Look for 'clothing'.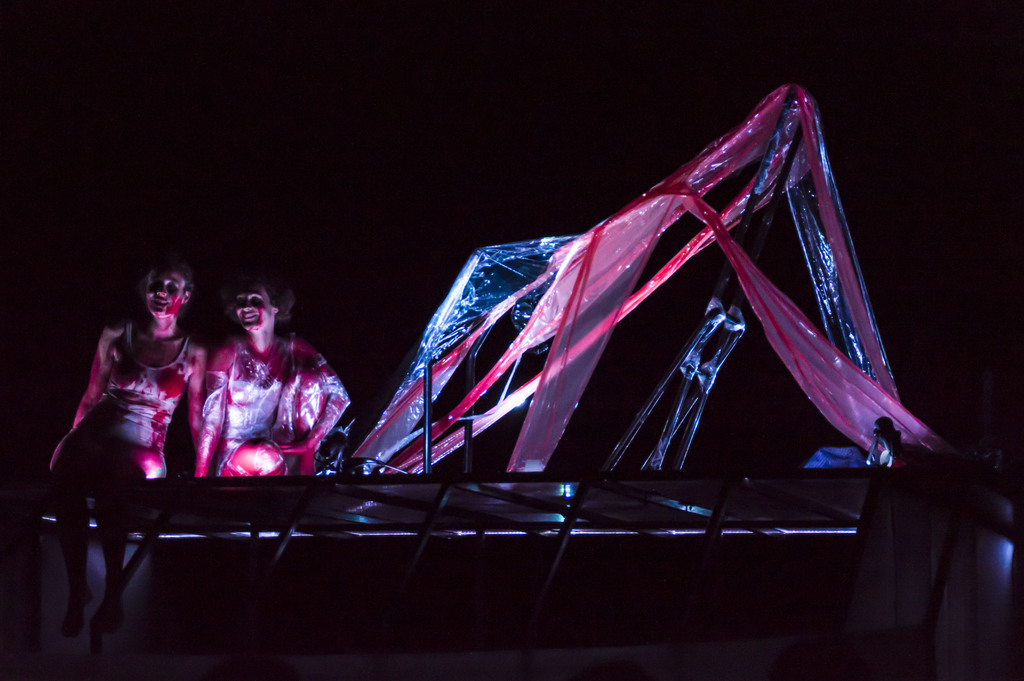
Found: bbox=(190, 298, 327, 479).
